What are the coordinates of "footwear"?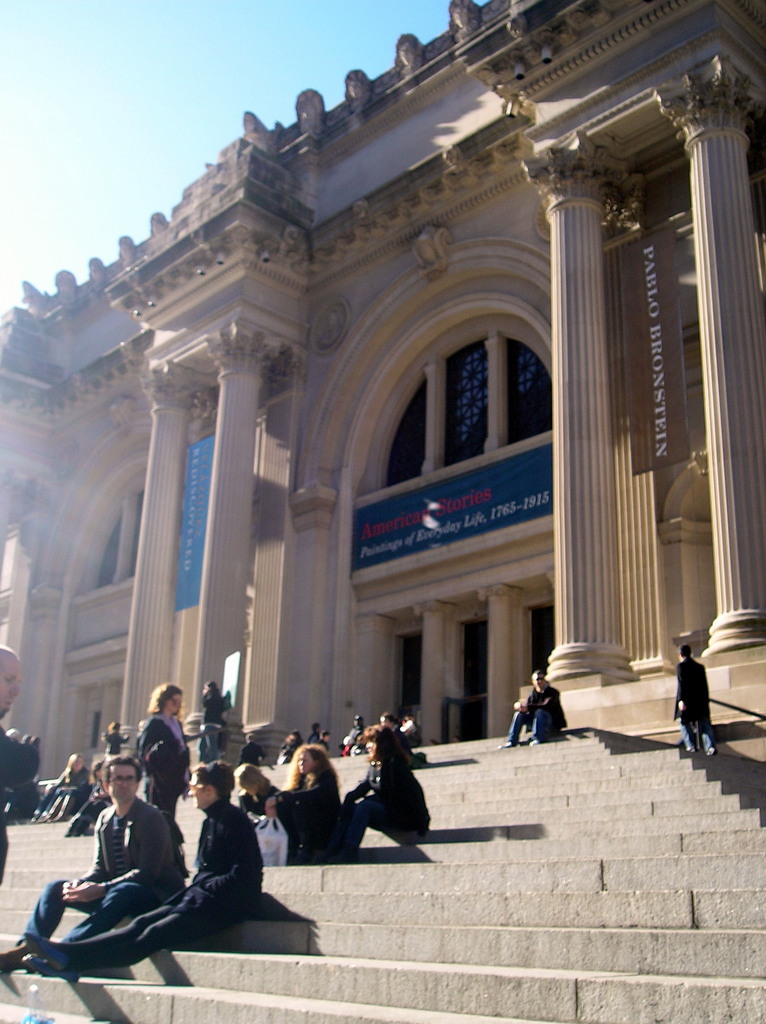
(0, 953, 10, 977).
